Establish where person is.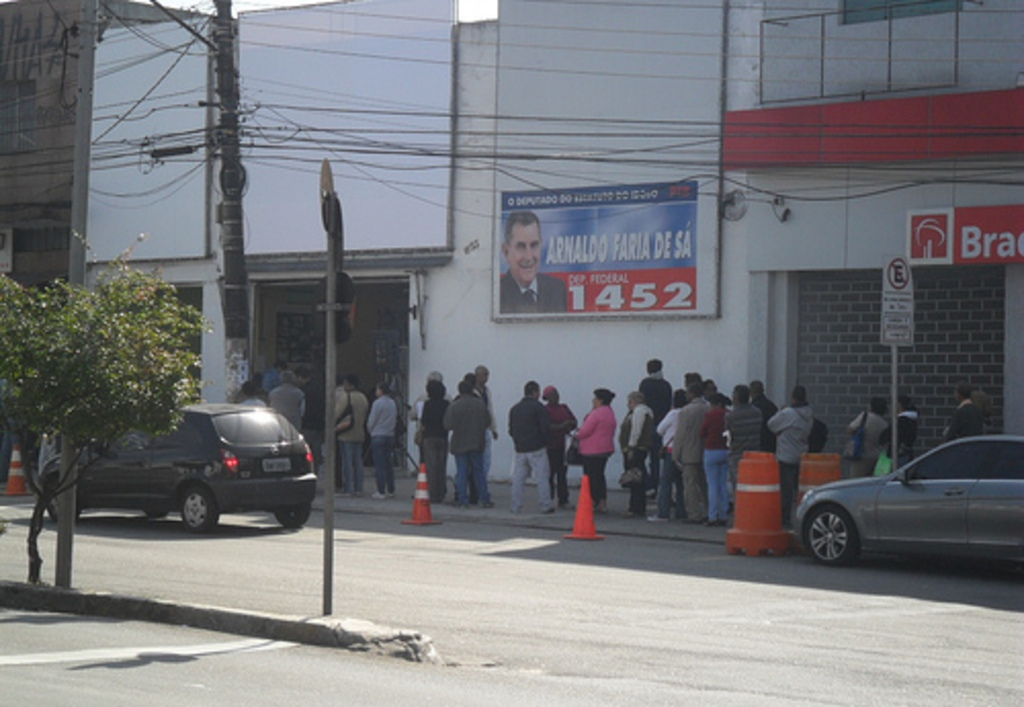
Established at <region>561, 377, 614, 510</region>.
